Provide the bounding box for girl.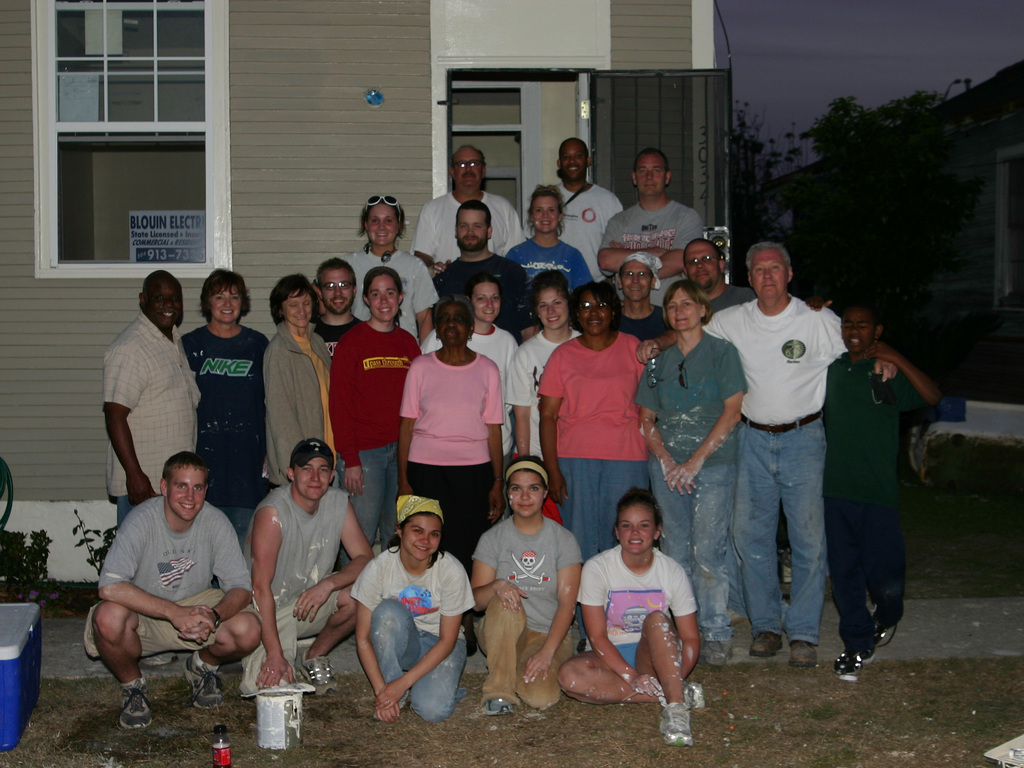
630, 283, 745, 653.
